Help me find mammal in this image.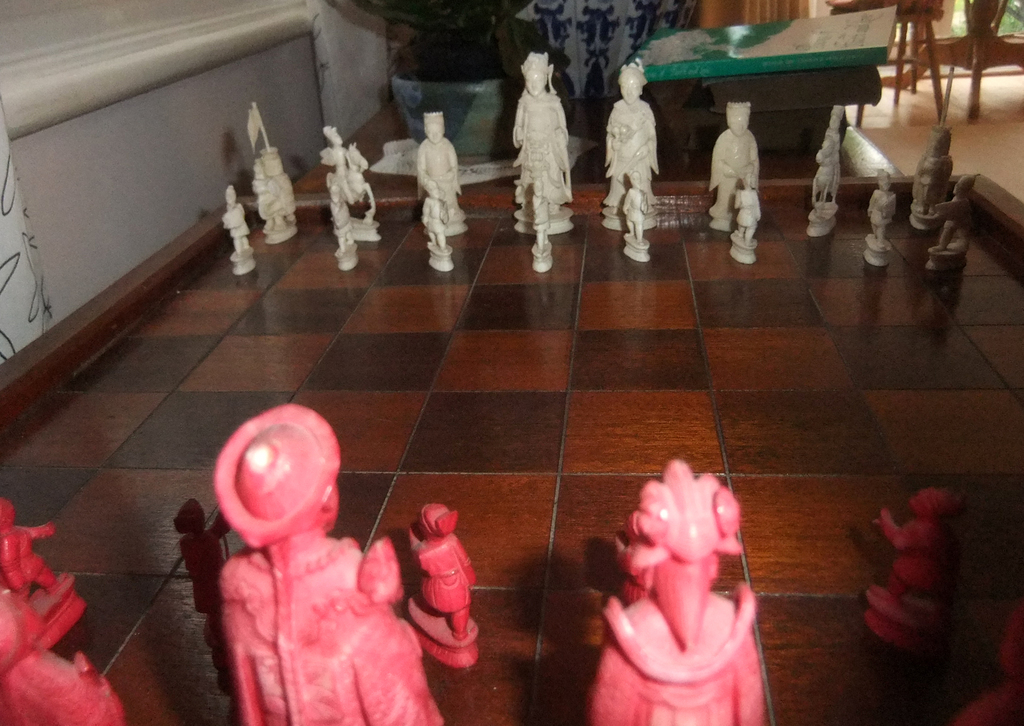
Found it: BBox(928, 172, 977, 249).
